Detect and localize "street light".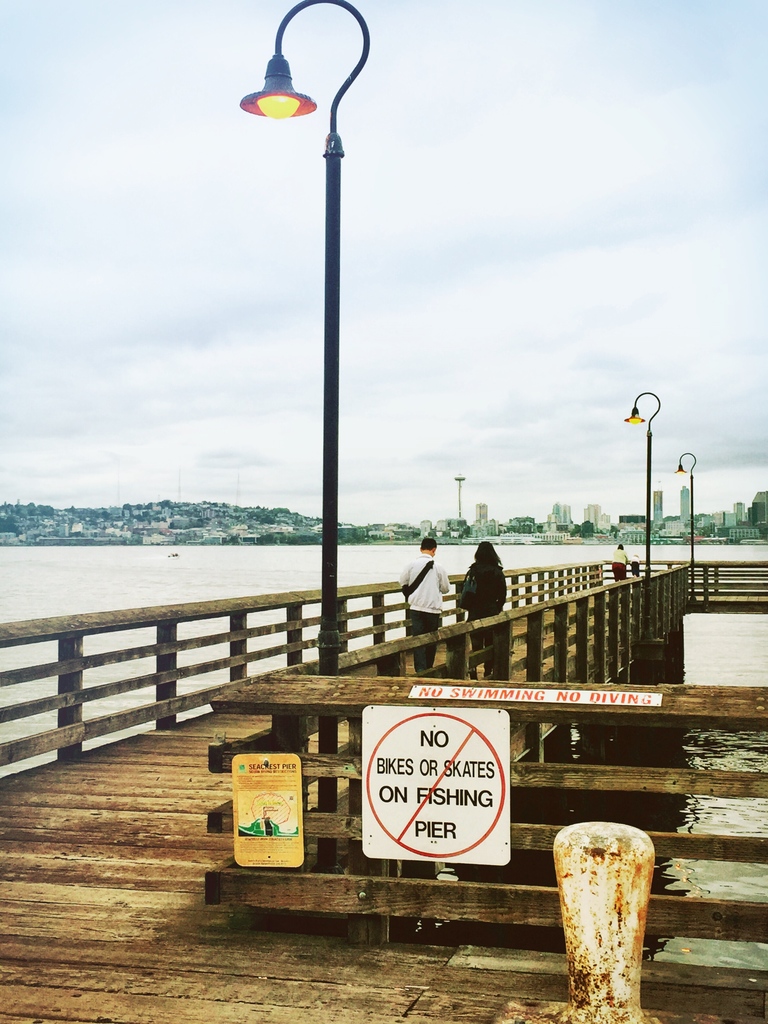
Localized at bbox(446, 469, 467, 515).
